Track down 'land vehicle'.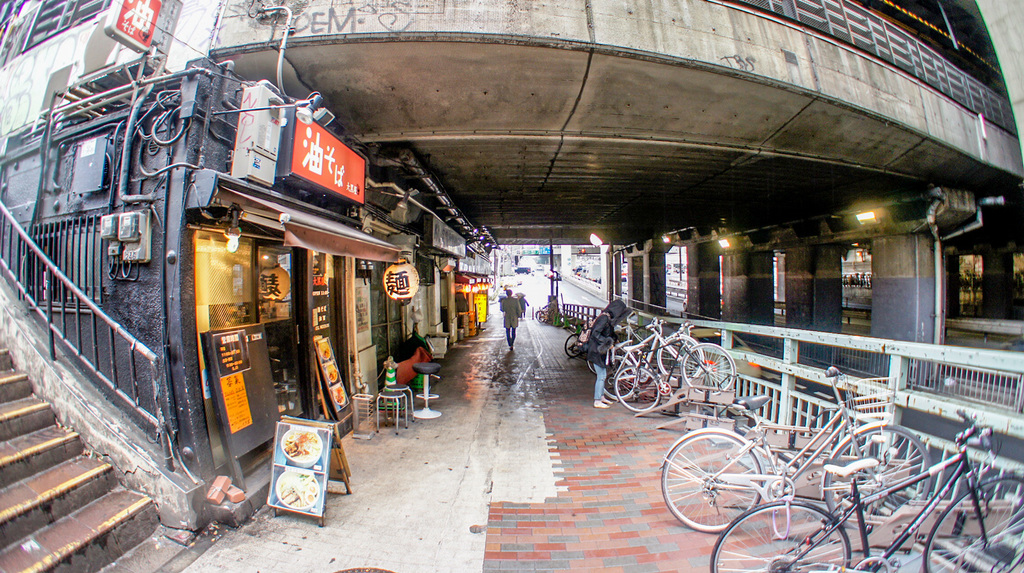
Tracked to 560/328/597/360.
